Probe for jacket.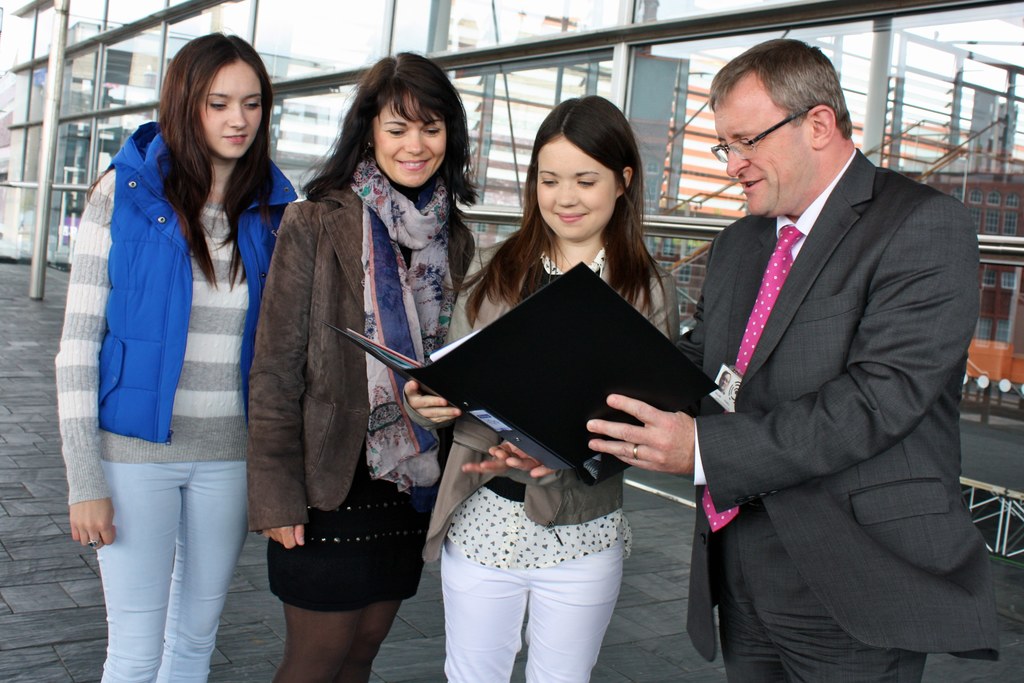
Probe result: x1=253 y1=107 x2=479 y2=559.
